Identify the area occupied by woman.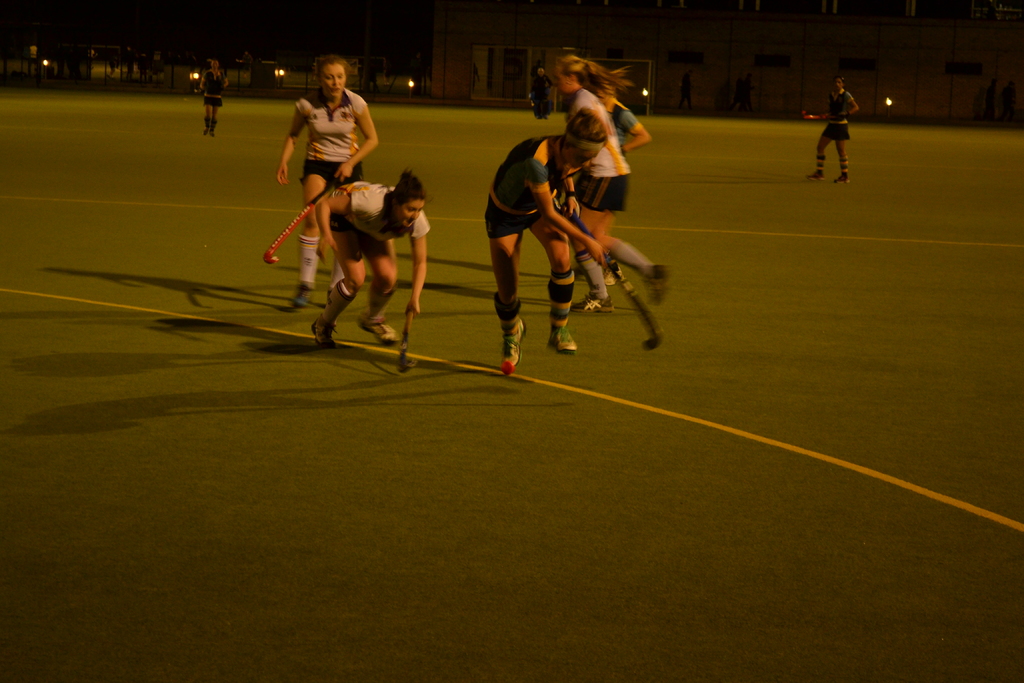
Area: locate(803, 73, 862, 182).
